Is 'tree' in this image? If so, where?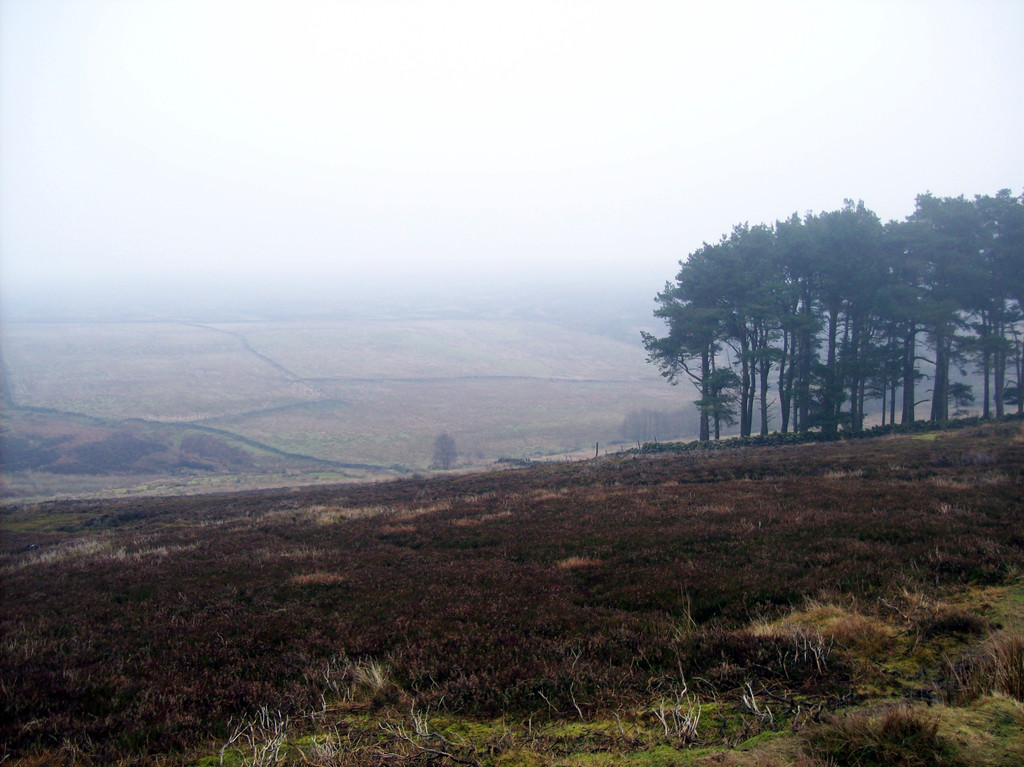
Yes, at [618, 402, 708, 447].
